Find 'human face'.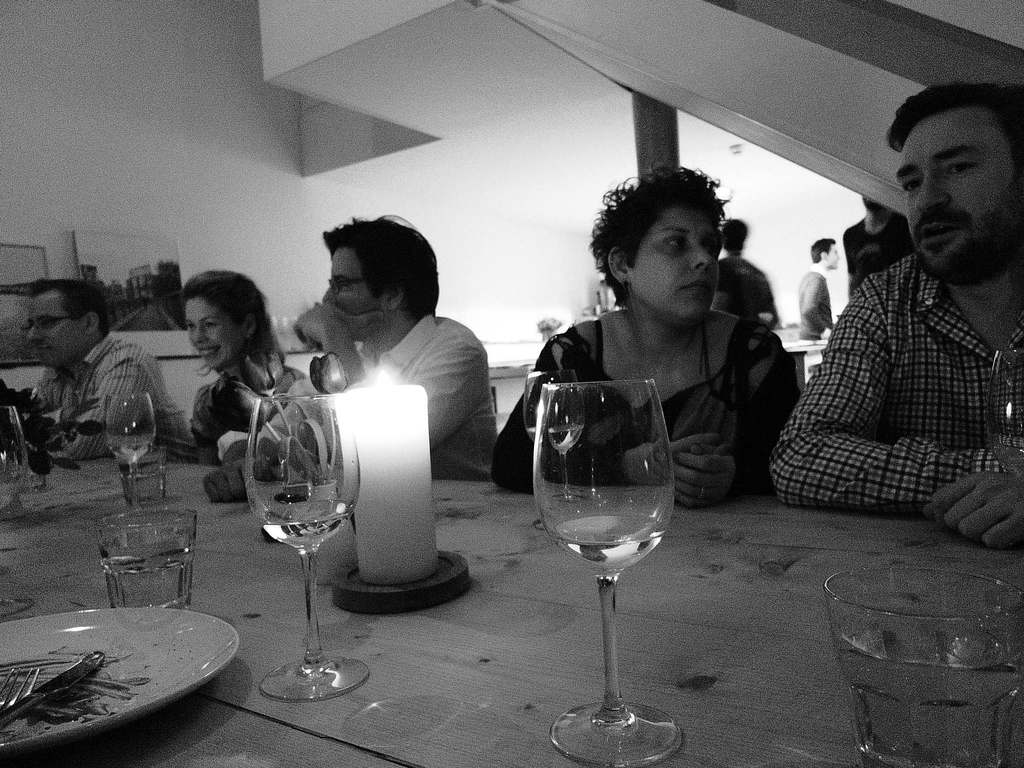
27 291 86 362.
